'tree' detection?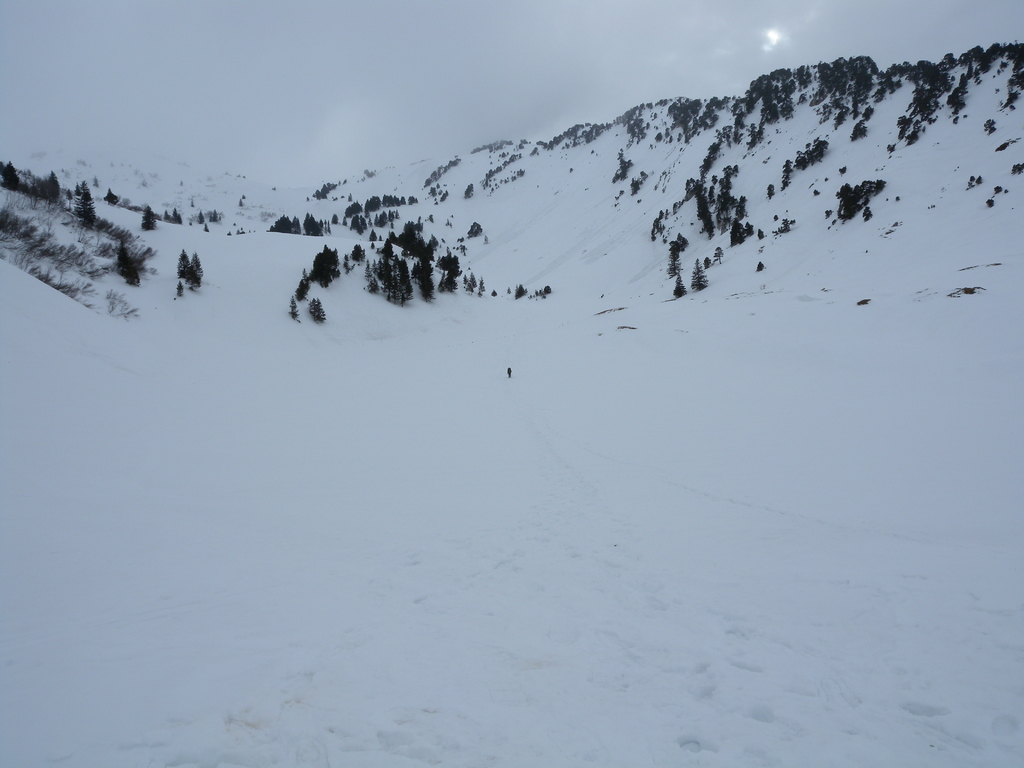
[175,248,206,297]
